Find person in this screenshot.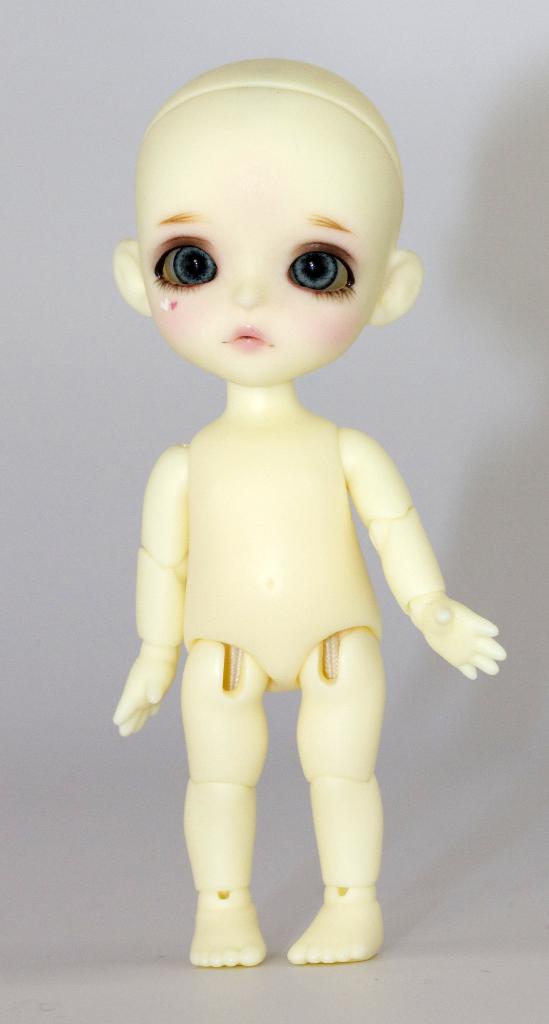
The bounding box for person is [x1=98, y1=32, x2=480, y2=851].
